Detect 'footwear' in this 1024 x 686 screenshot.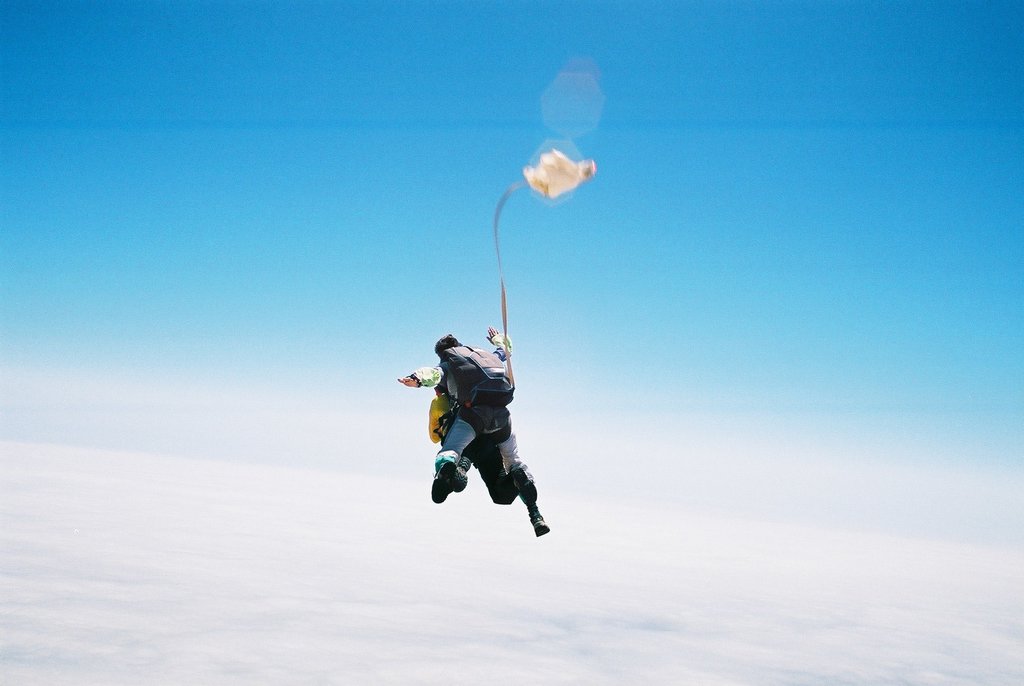
Detection: {"left": 530, "top": 519, "right": 551, "bottom": 537}.
